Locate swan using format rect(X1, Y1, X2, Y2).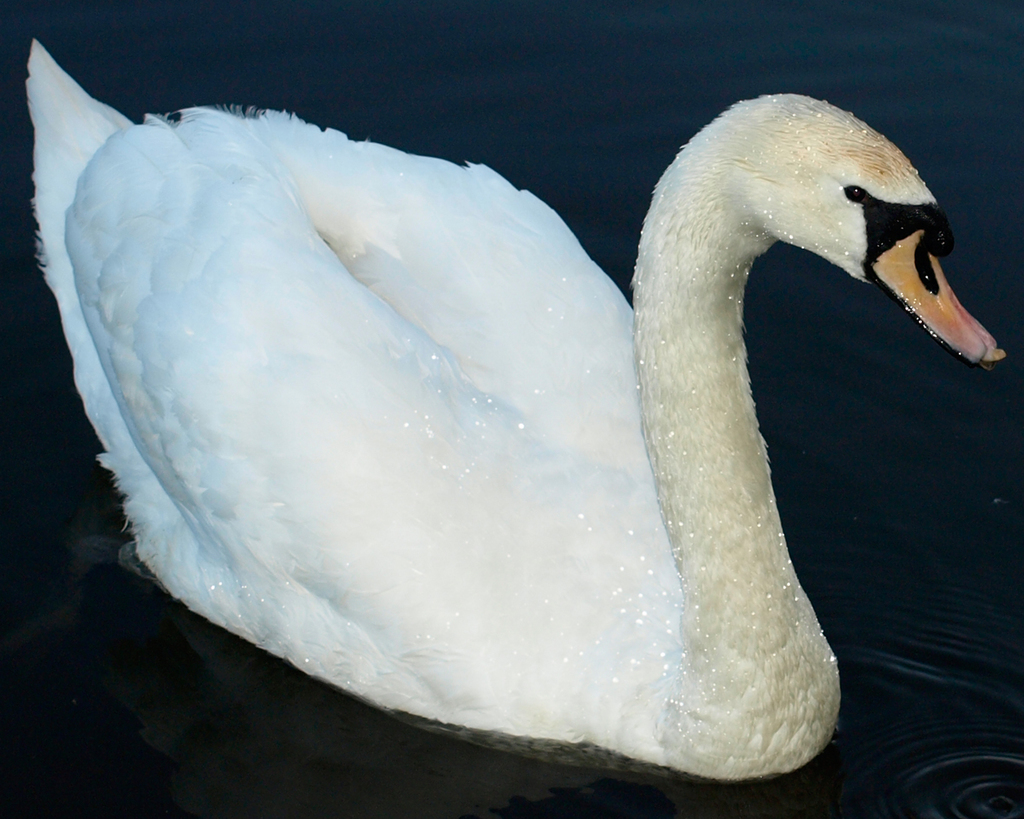
rect(47, 28, 988, 799).
